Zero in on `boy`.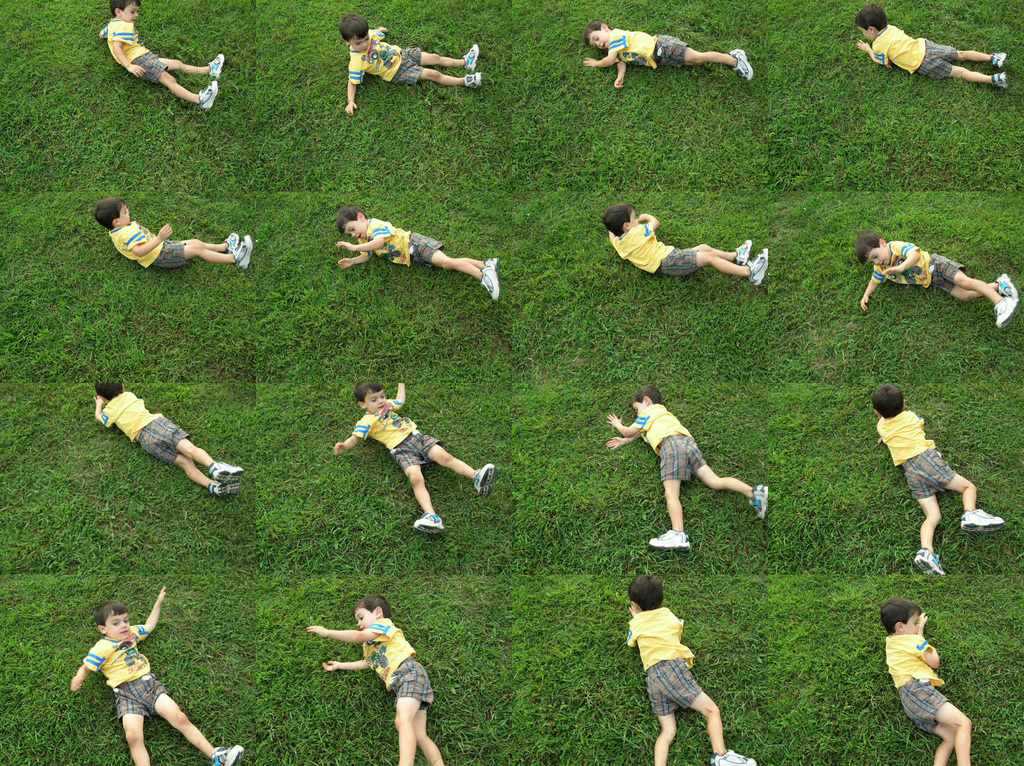
Zeroed in: pyautogui.locateOnScreen(607, 195, 768, 269).
